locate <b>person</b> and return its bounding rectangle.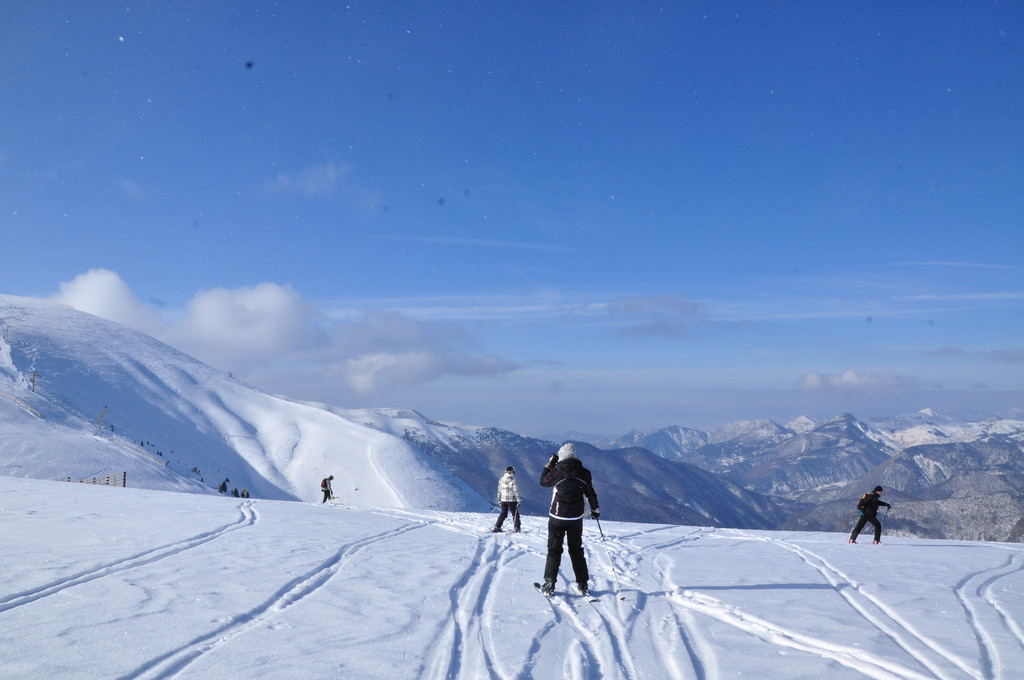
l=848, t=487, r=891, b=542.
